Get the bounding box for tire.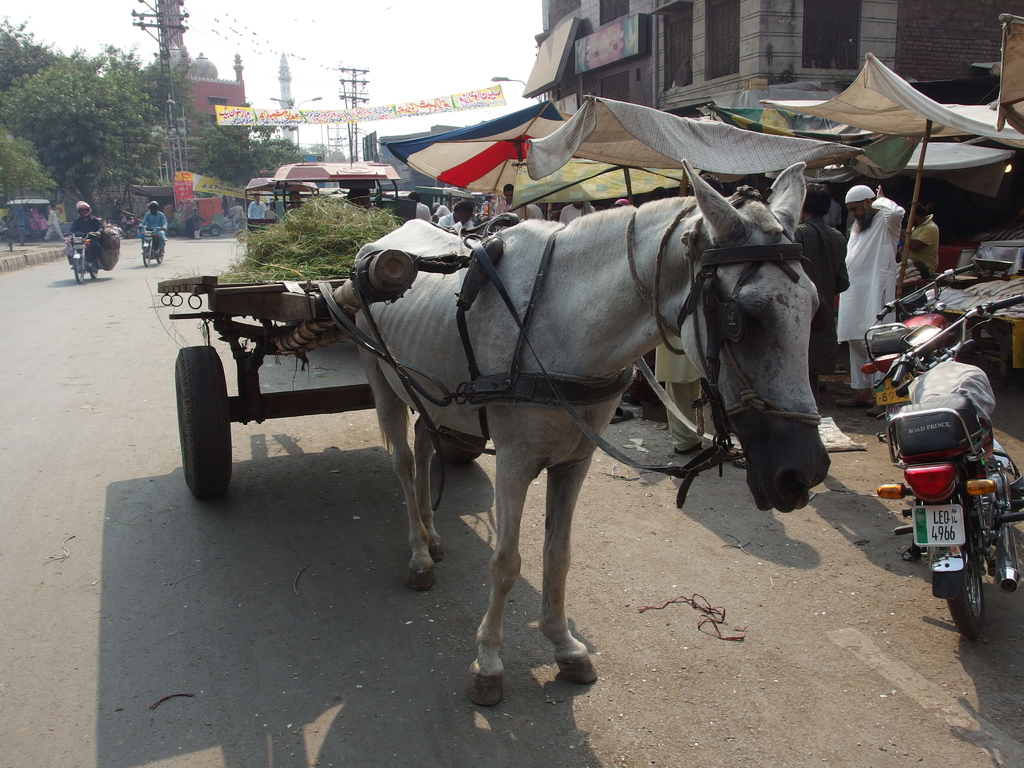
bbox=(432, 428, 488, 462).
